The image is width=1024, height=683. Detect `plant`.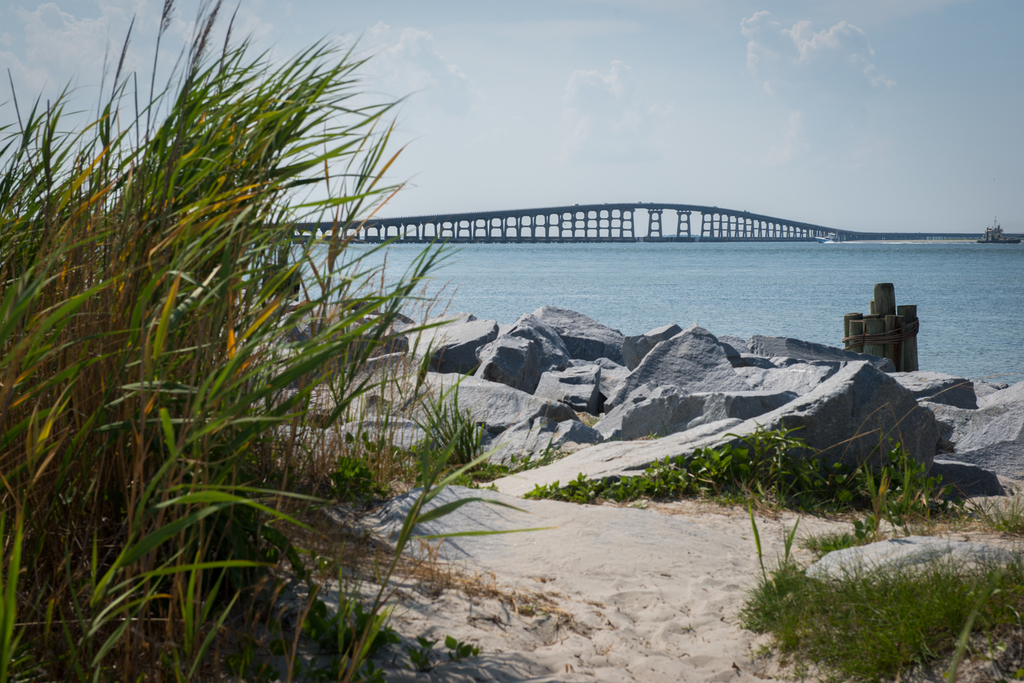
Detection: 412 369 487 471.
